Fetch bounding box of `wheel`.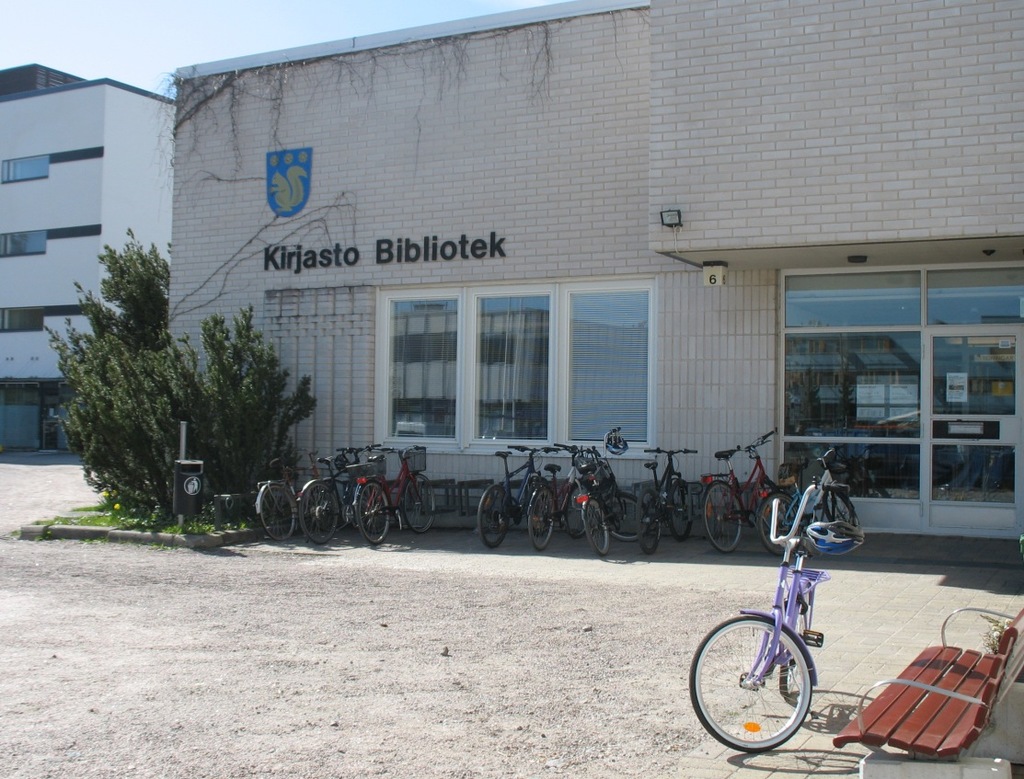
Bbox: 298,484,338,544.
